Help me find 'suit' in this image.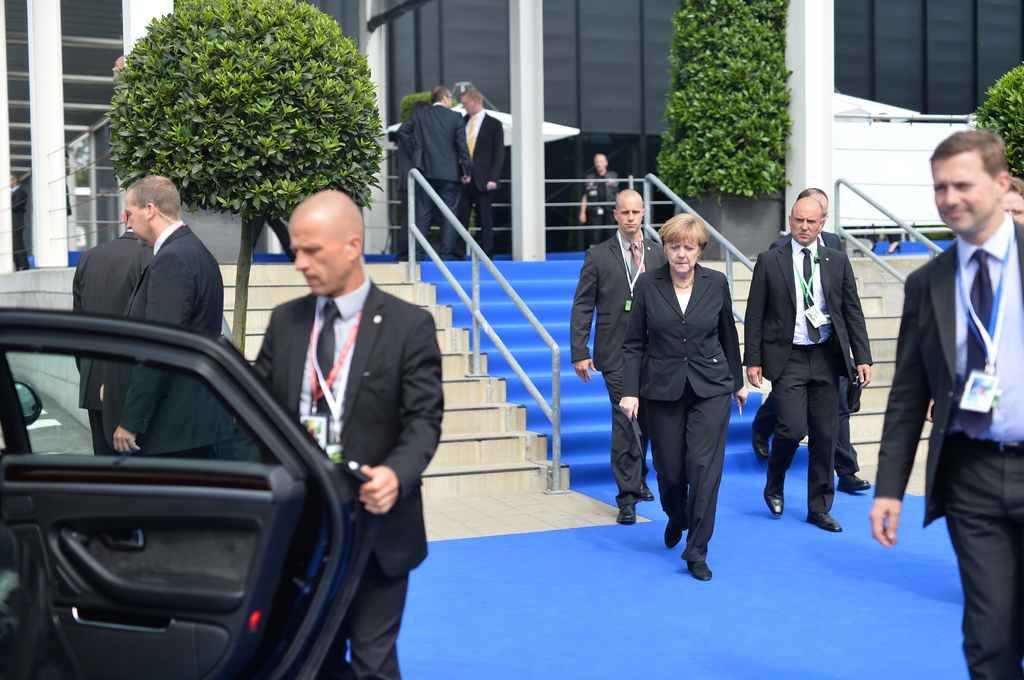
Found it: select_region(456, 110, 504, 253).
